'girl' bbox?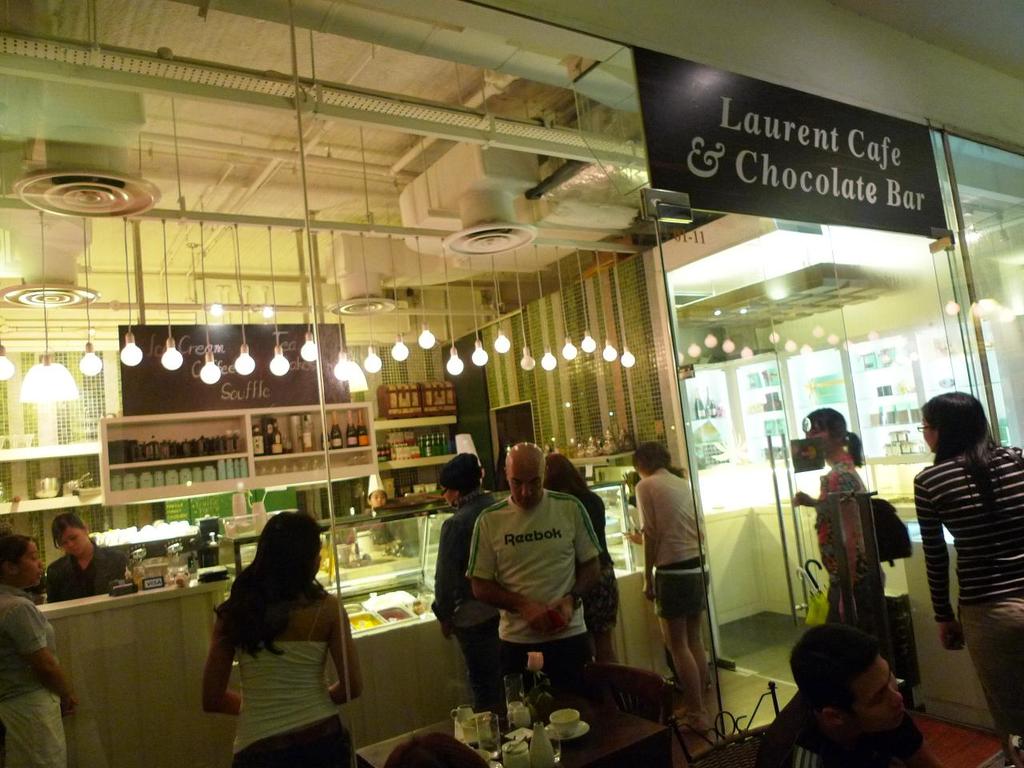
[x1=915, y1=390, x2=1023, y2=767]
